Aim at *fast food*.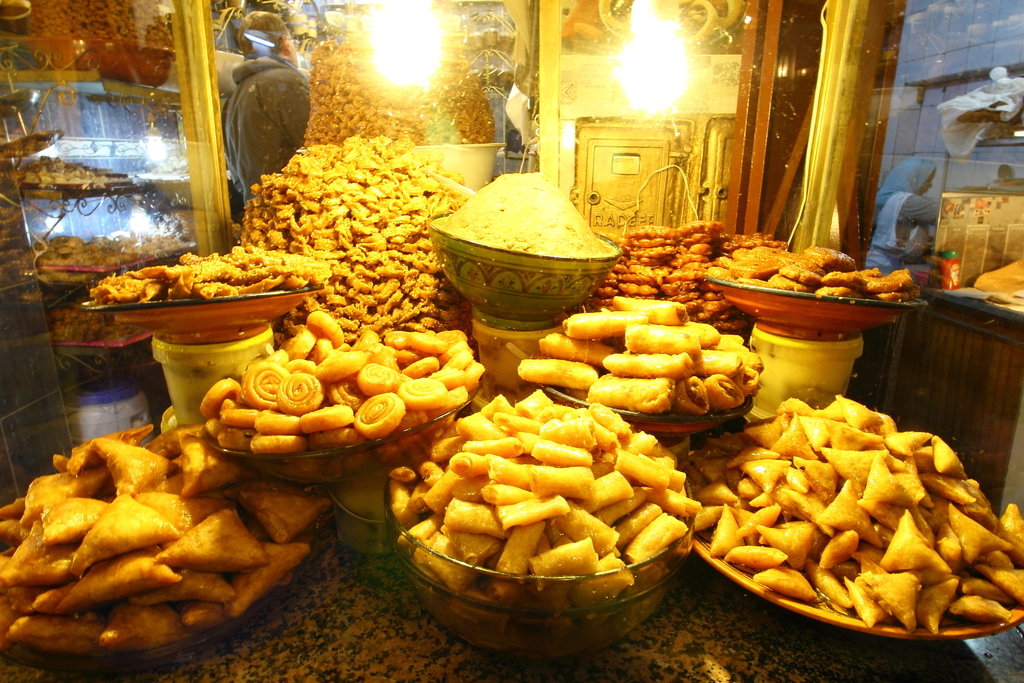
Aimed at {"left": 415, "top": 461, "right": 447, "bottom": 485}.
